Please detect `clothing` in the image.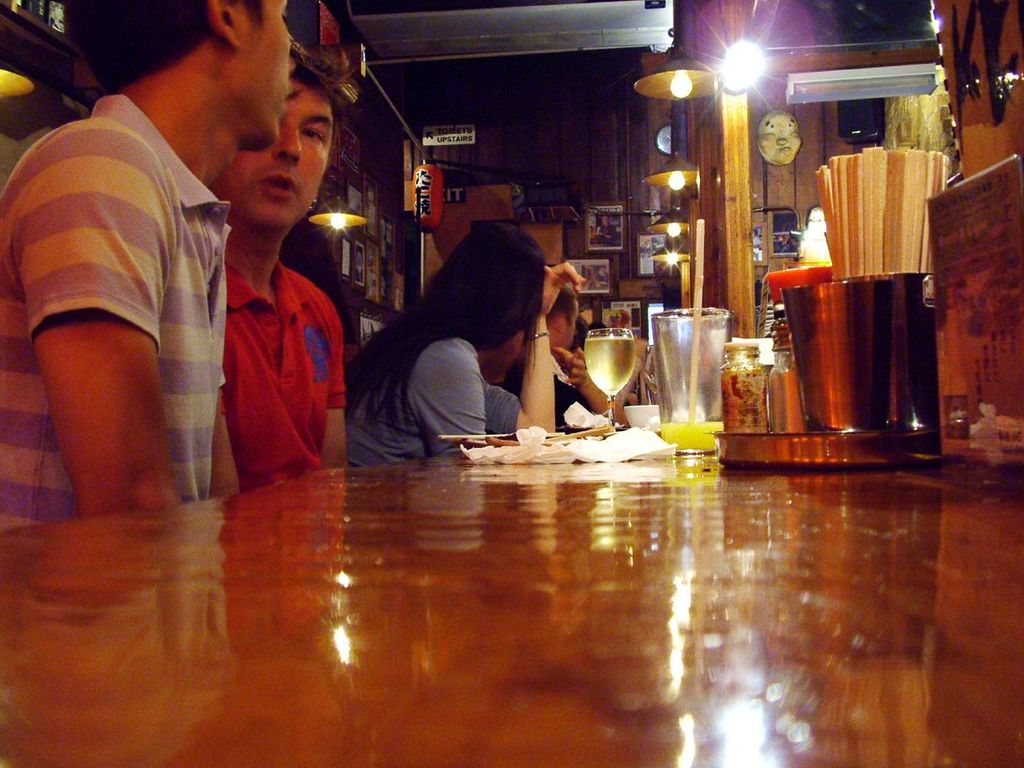
l=502, t=358, r=587, b=430.
